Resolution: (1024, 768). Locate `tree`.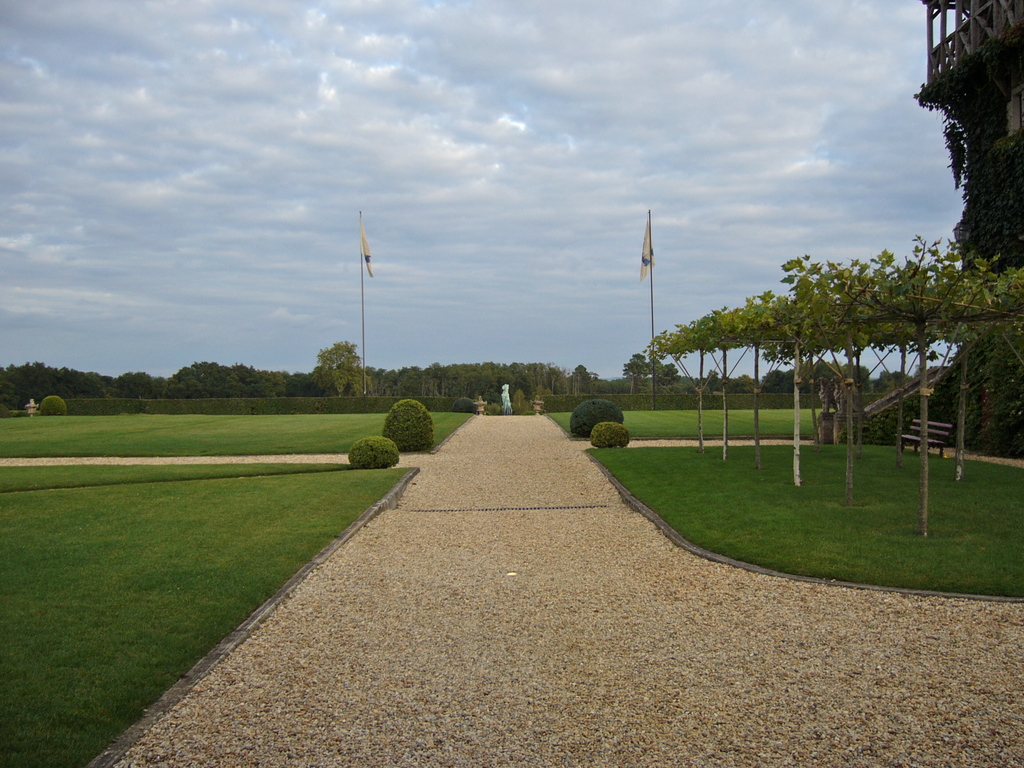
624 352 652 394.
